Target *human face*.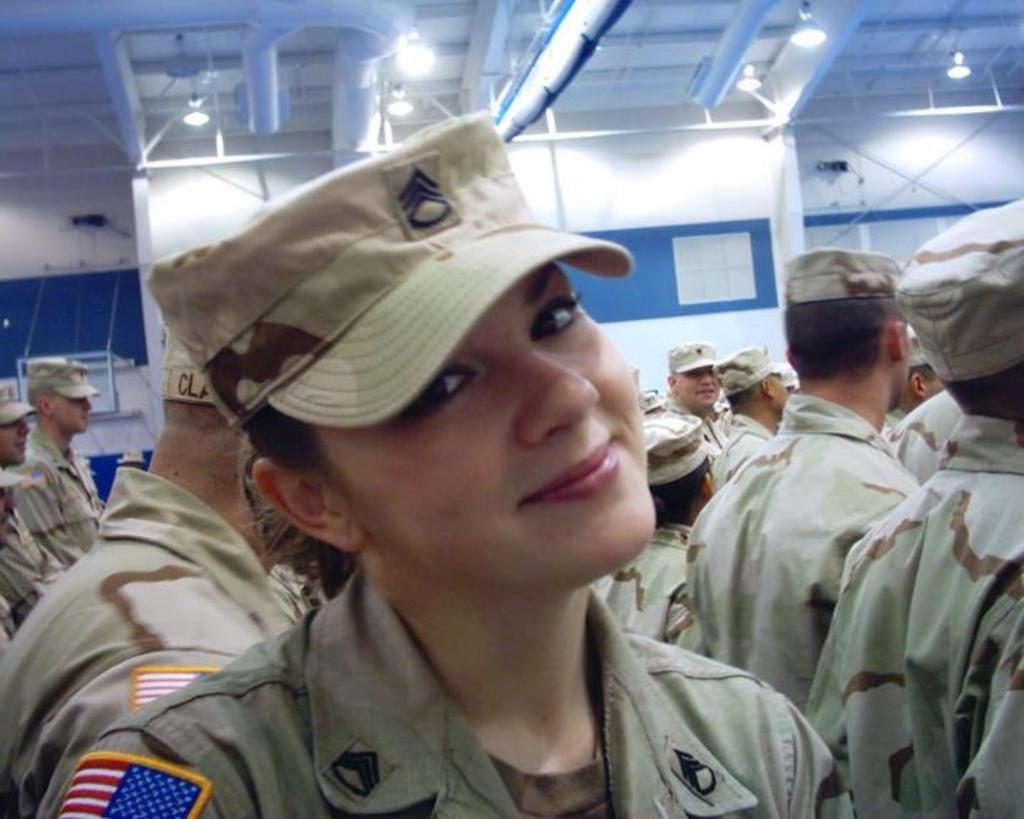
Target region: x1=321, y1=260, x2=651, y2=599.
